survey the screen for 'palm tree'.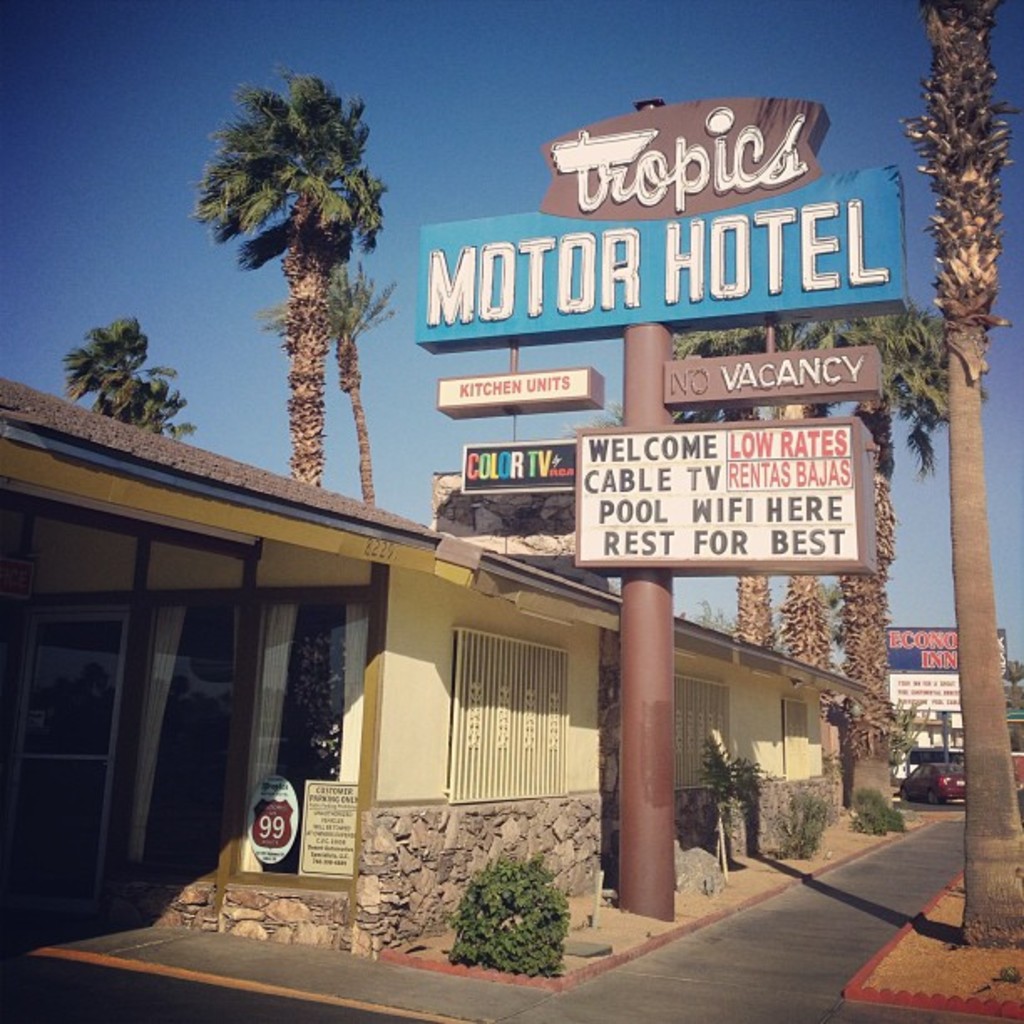
Survey found: {"x1": 259, "y1": 249, "x2": 397, "y2": 509}.
